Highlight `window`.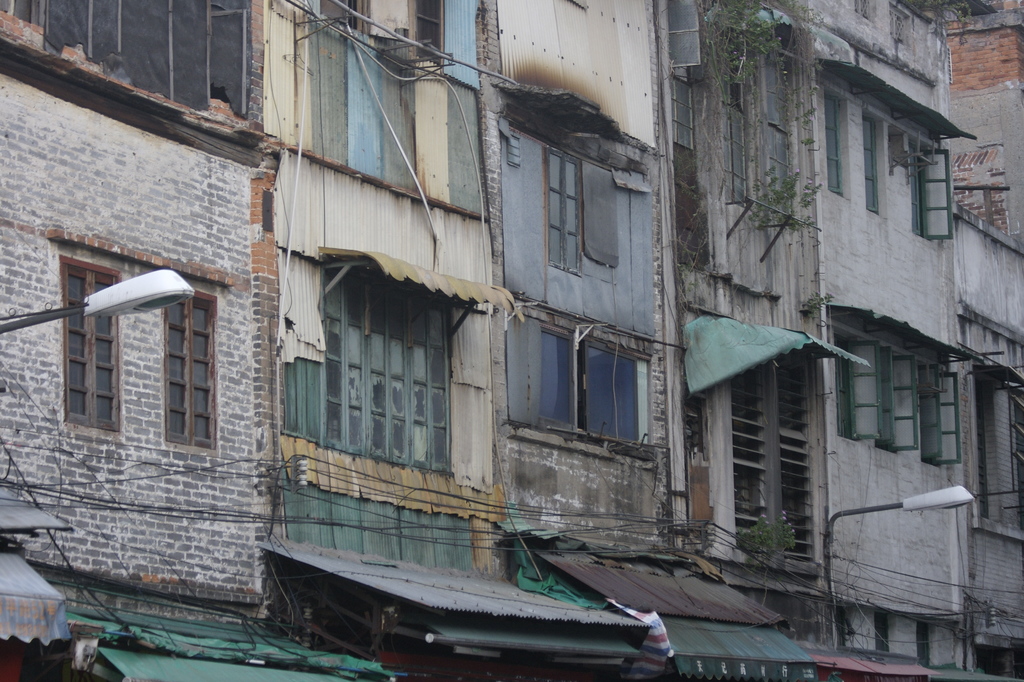
Highlighted region: [left=316, top=267, right=459, bottom=472].
